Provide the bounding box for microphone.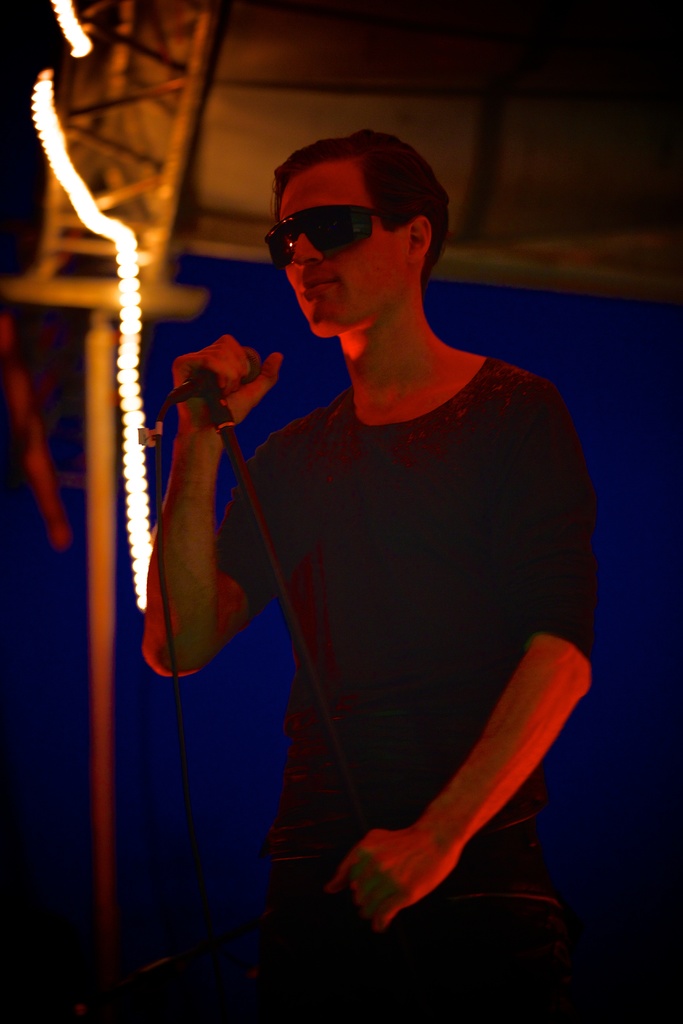
select_region(170, 344, 249, 405).
